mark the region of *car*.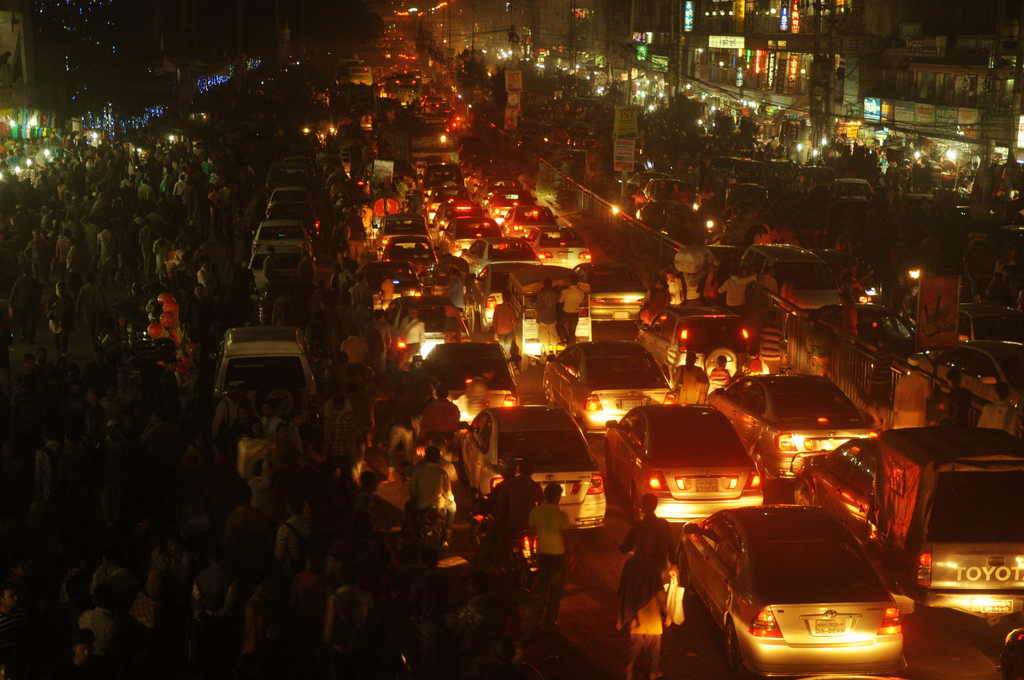
Region: bbox=(570, 260, 641, 319).
